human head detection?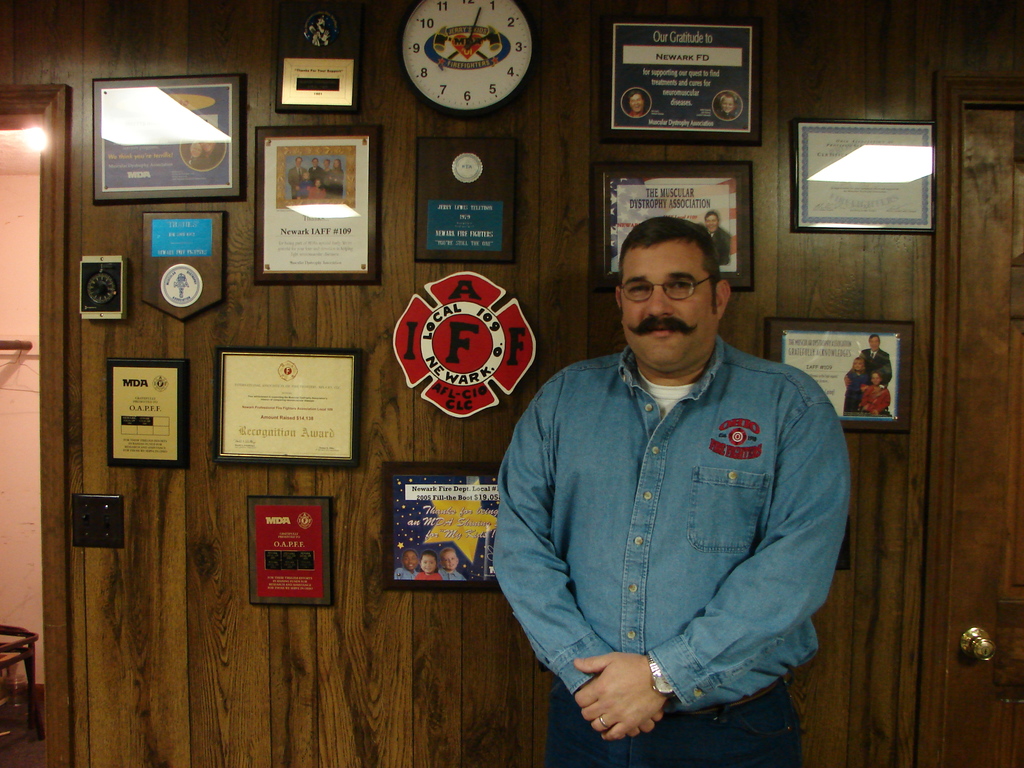
bbox(608, 205, 739, 348)
